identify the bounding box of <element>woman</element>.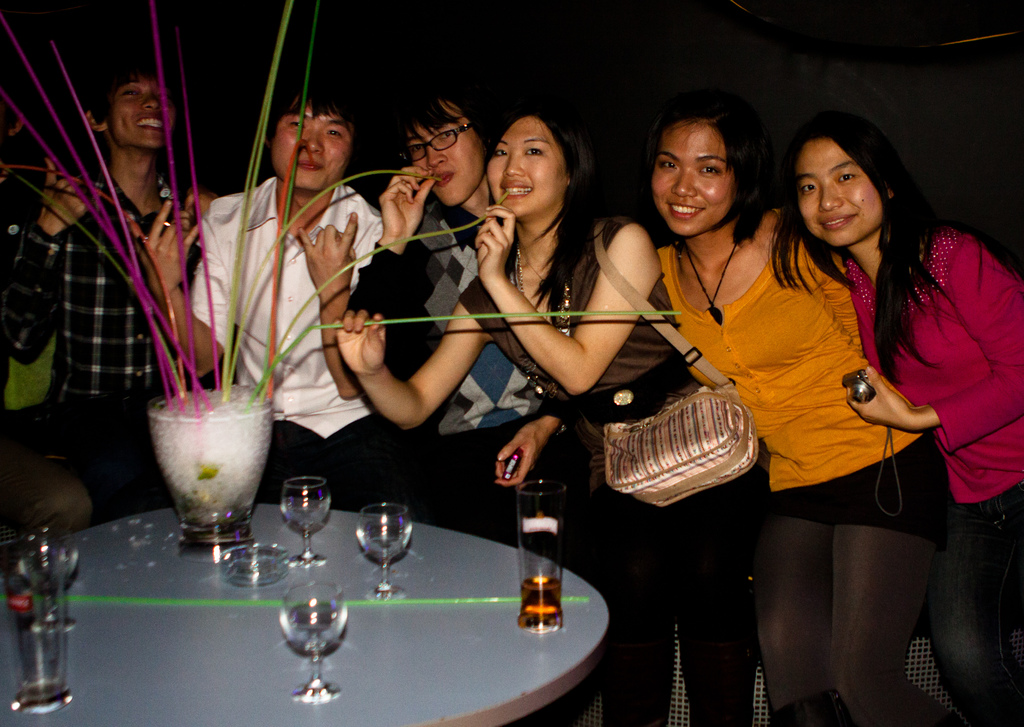
768:124:1023:724.
